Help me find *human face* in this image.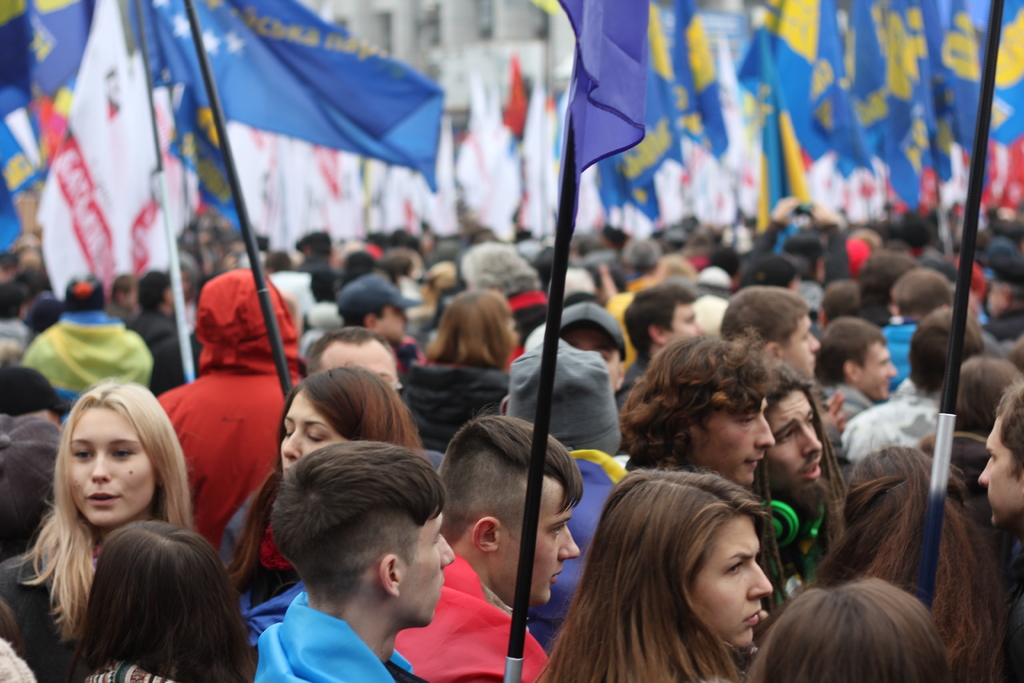
Found it: box=[490, 477, 579, 611].
